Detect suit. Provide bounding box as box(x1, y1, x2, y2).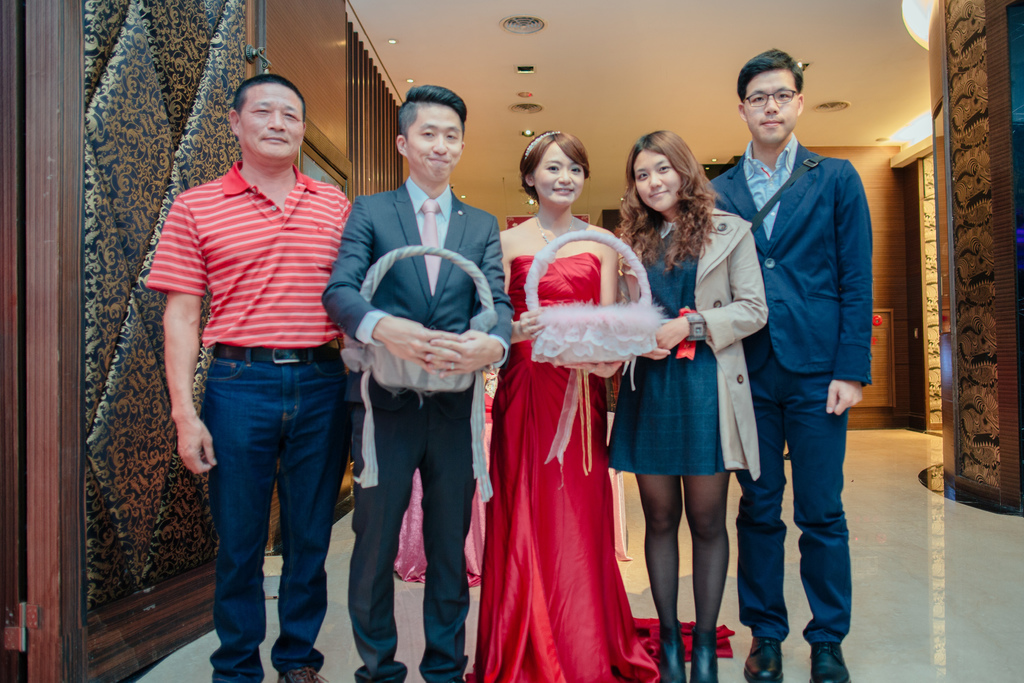
box(703, 134, 874, 646).
